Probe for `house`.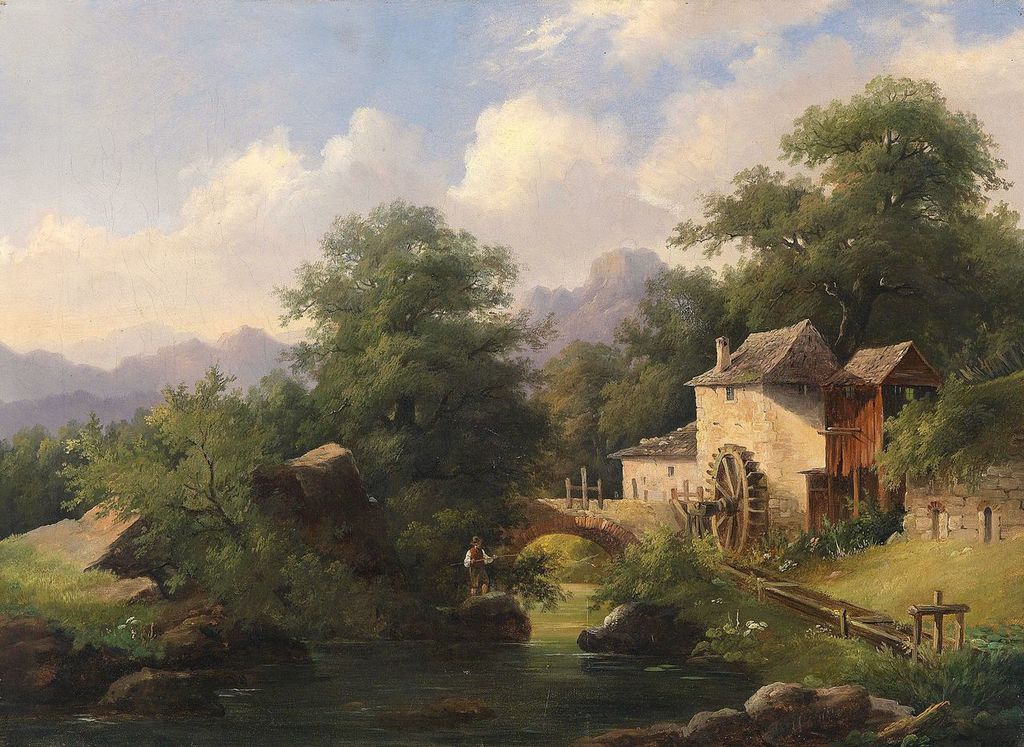
Probe result: pyautogui.locateOnScreen(796, 334, 946, 530).
